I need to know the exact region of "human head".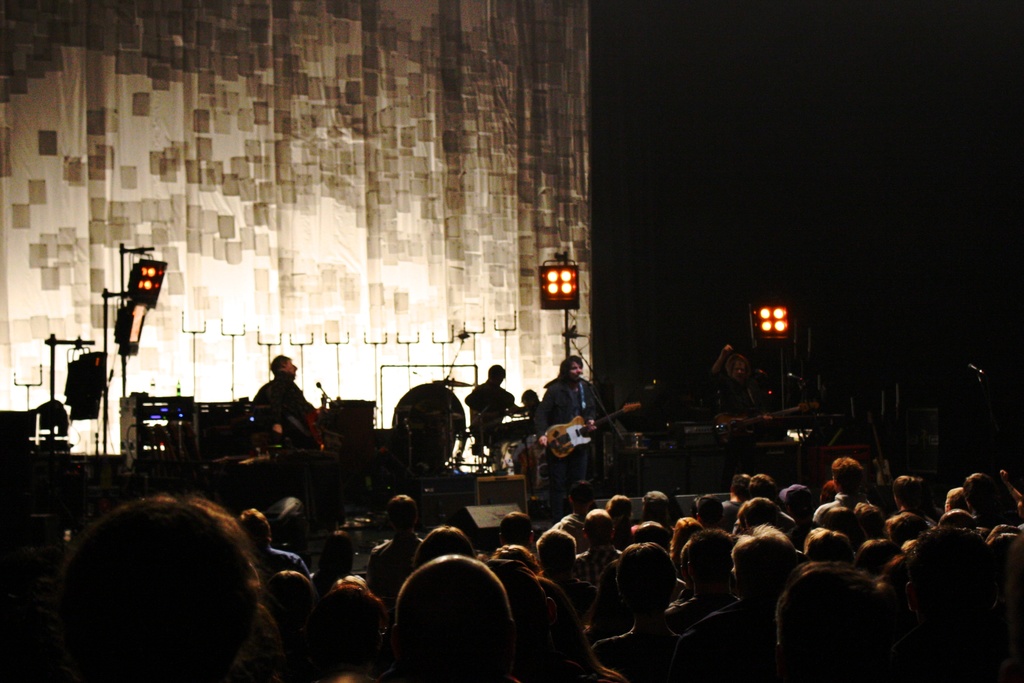
Region: rect(849, 505, 881, 539).
